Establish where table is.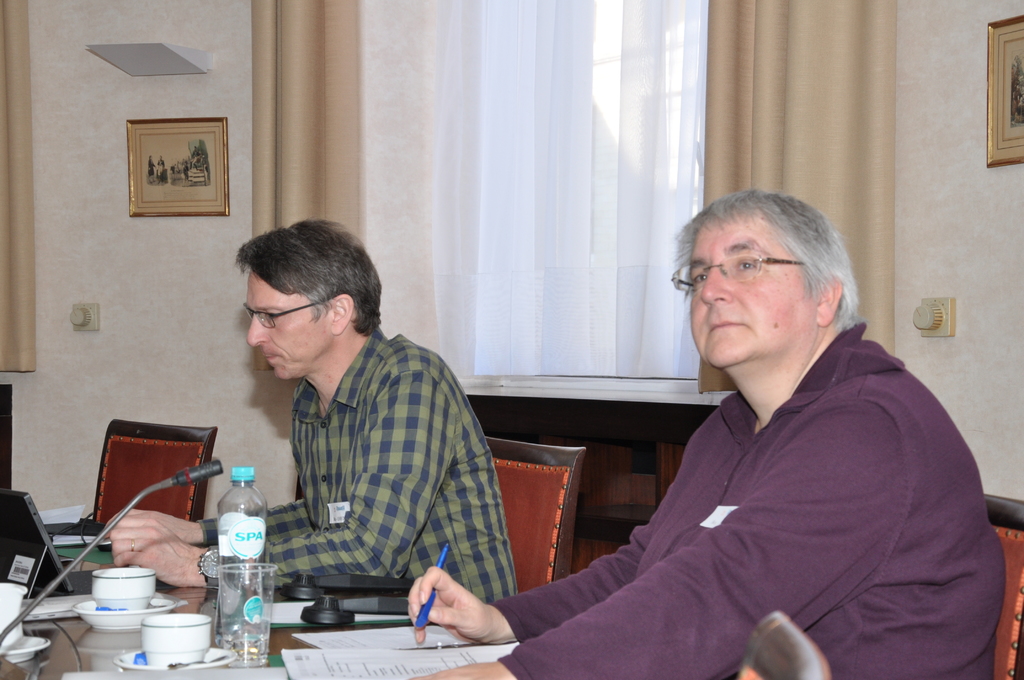
Established at region(0, 540, 473, 679).
